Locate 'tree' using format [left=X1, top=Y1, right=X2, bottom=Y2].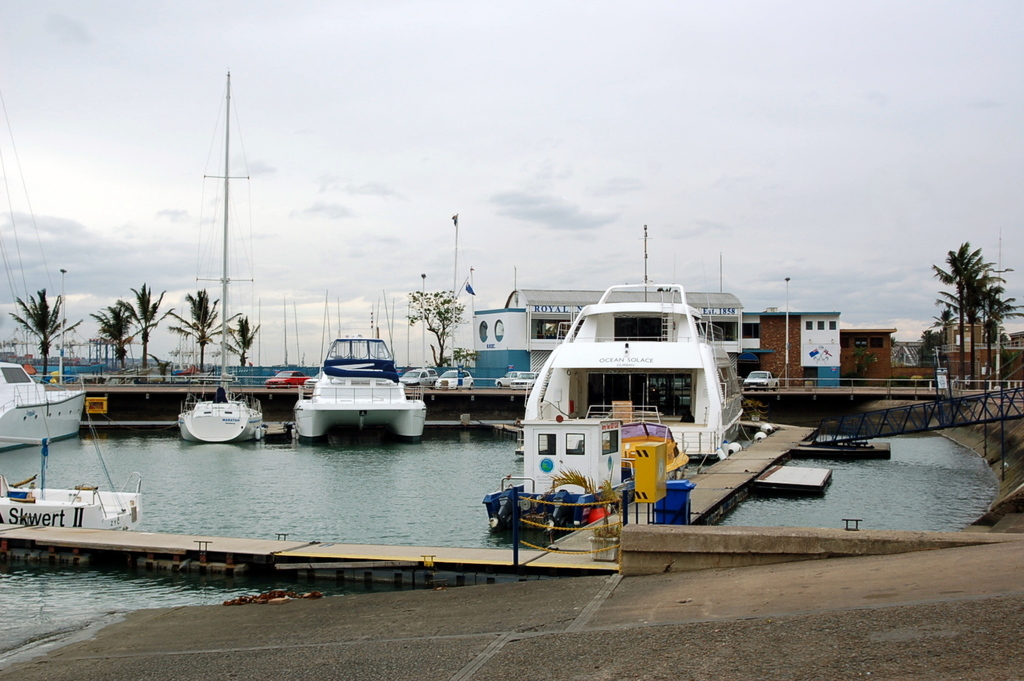
[left=93, top=294, right=133, bottom=366].
